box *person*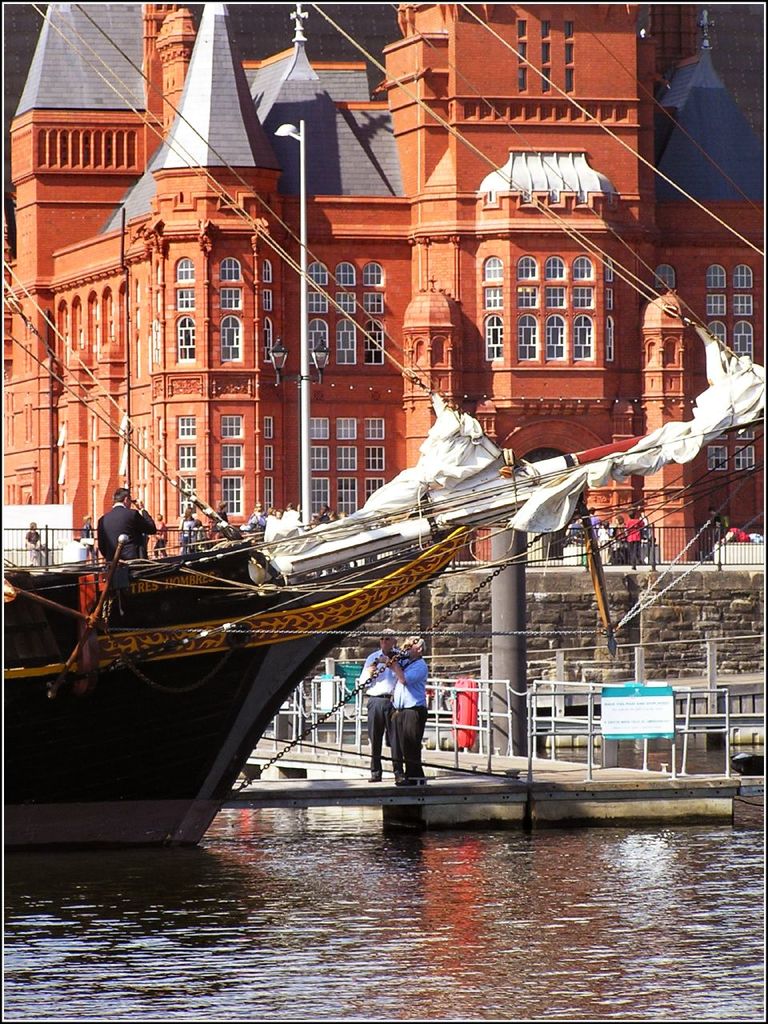
left=22, top=526, right=47, bottom=568
